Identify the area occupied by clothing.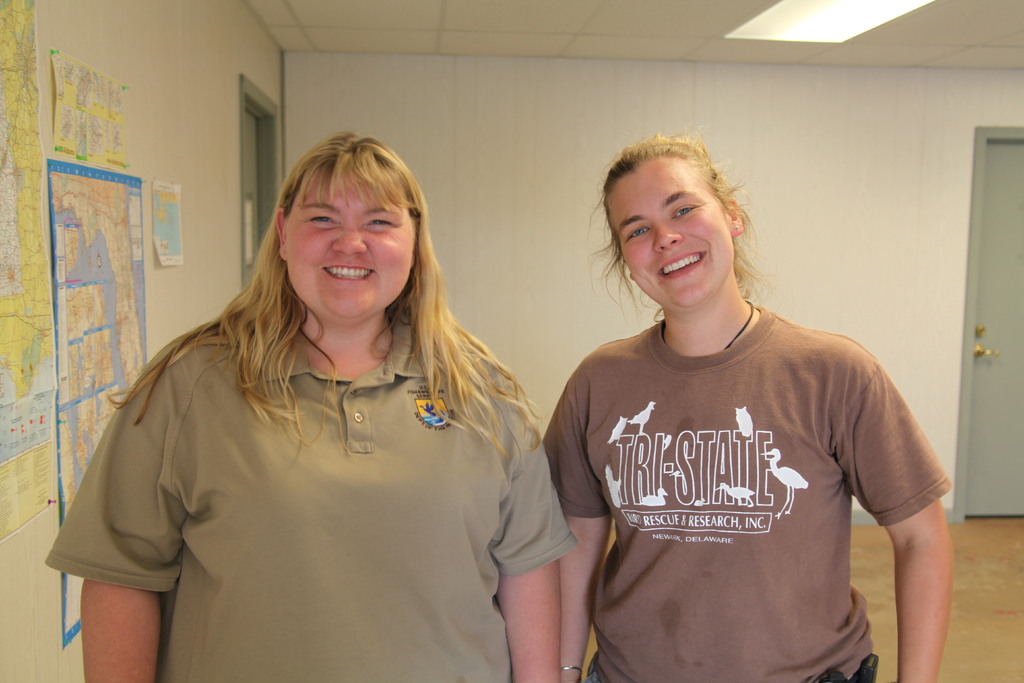
Area: 38, 302, 589, 682.
